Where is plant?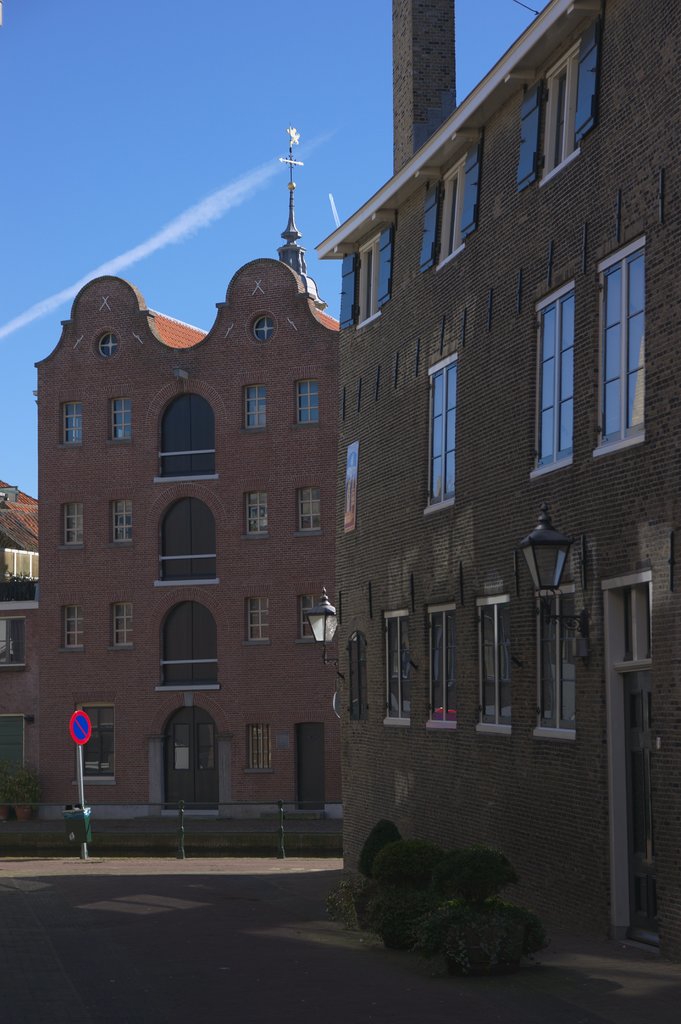
left=405, top=893, right=550, bottom=984.
